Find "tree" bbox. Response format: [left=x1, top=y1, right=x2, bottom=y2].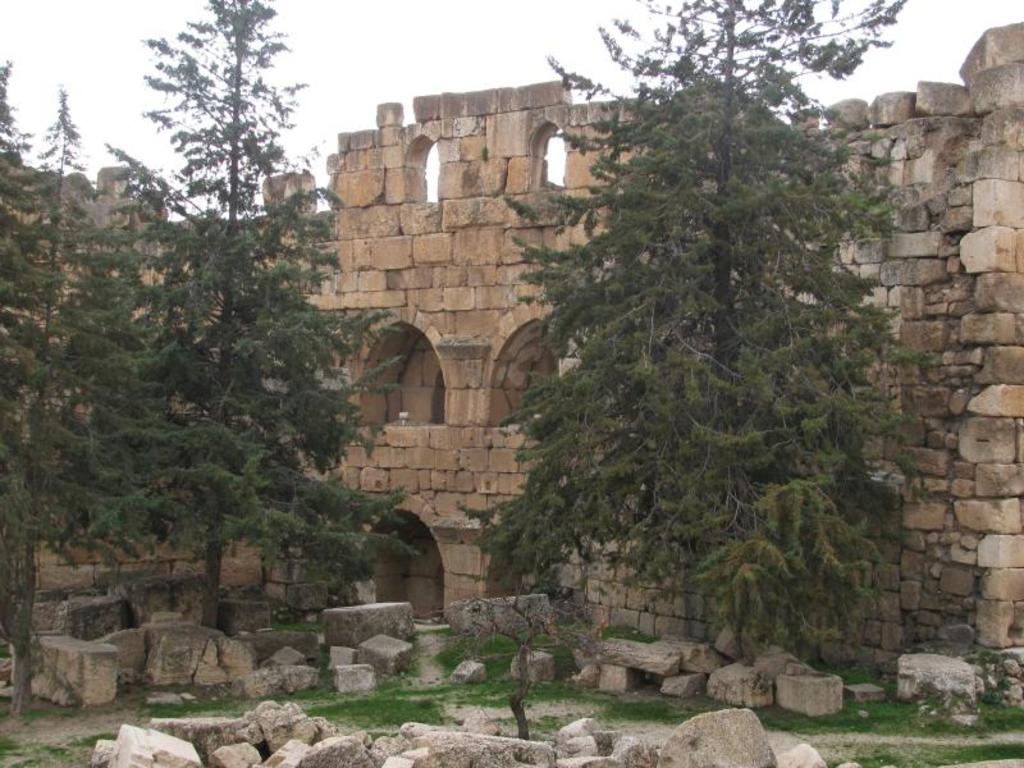
[left=452, top=0, right=955, bottom=660].
